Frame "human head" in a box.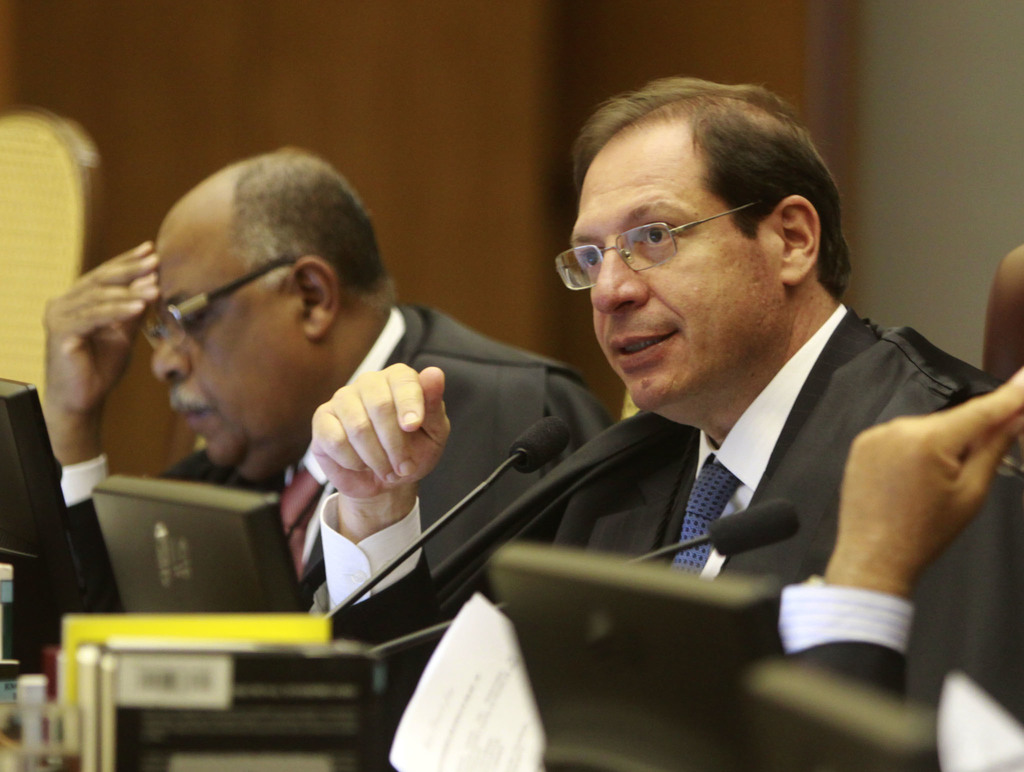
x1=546, y1=79, x2=865, y2=405.
